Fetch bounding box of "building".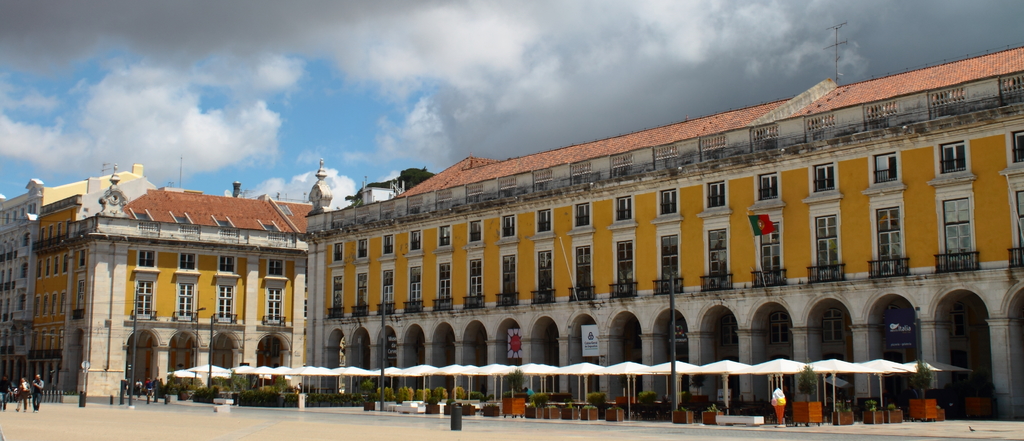
Bbox: detection(3, 37, 1023, 412).
